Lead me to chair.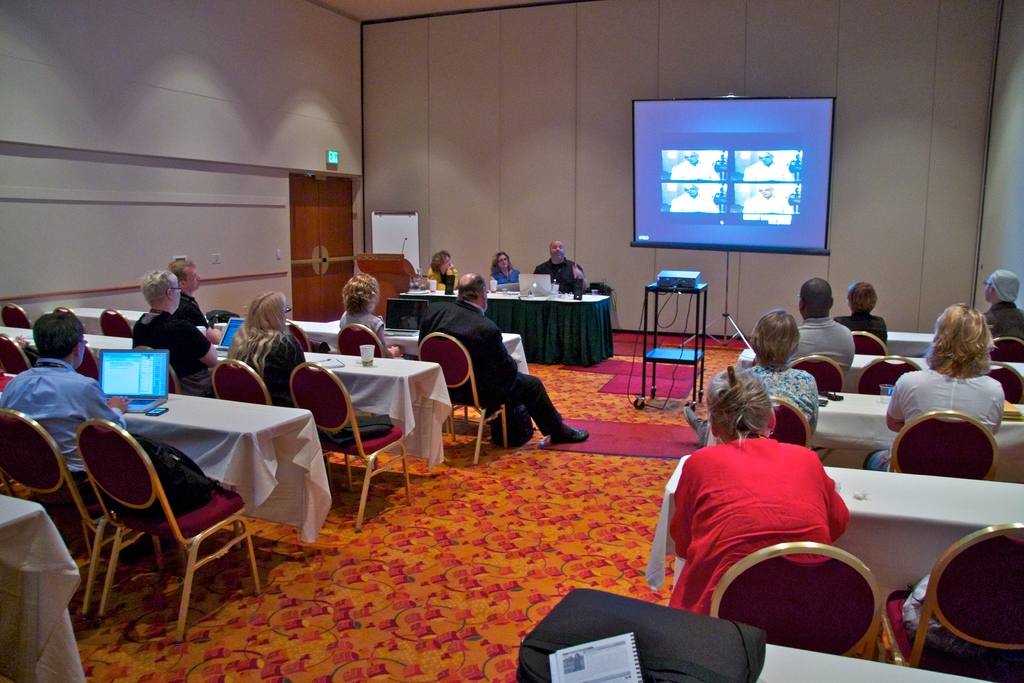
Lead to crop(987, 336, 1022, 359).
